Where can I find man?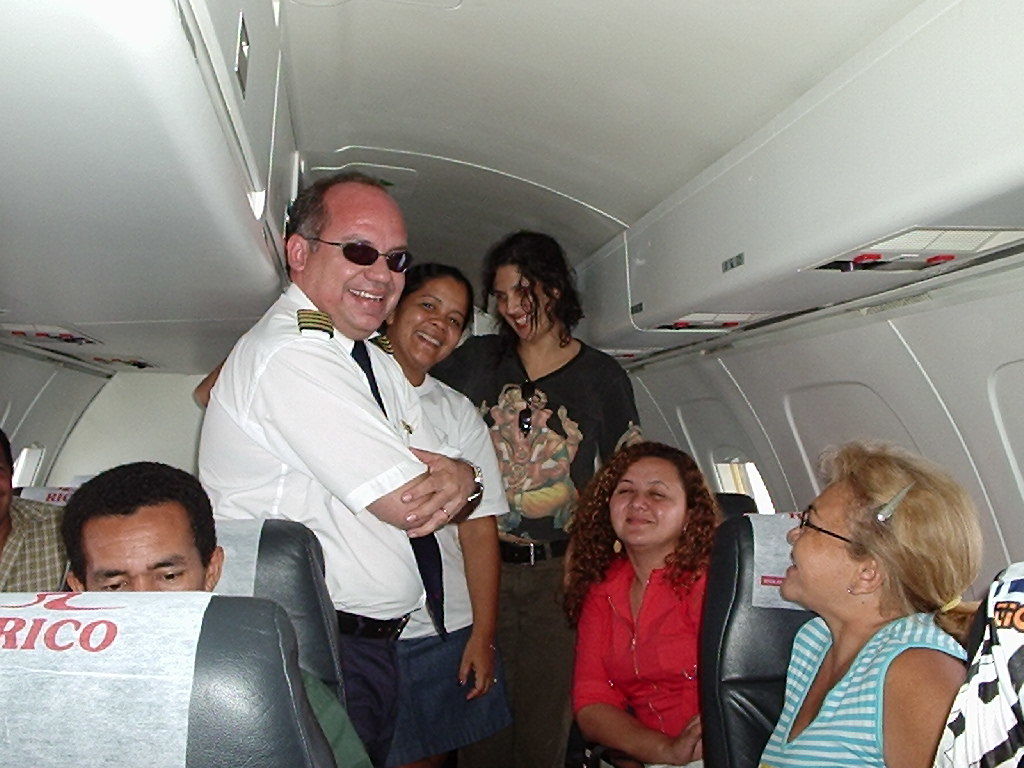
You can find it at [left=51, top=463, right=377, bottom=764].
